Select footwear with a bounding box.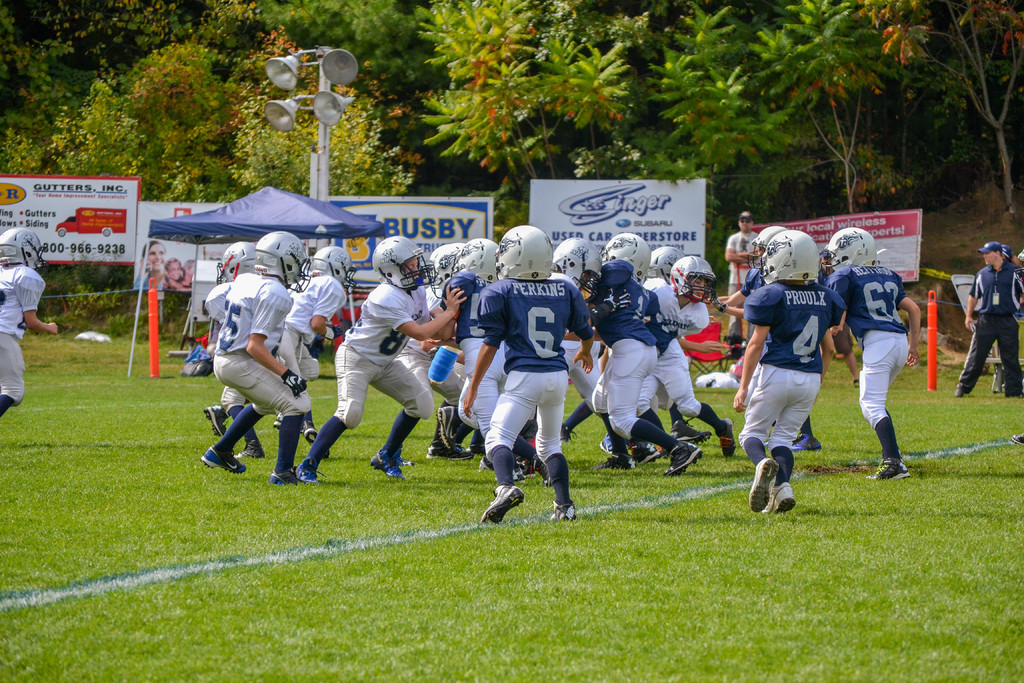
crop(761, 481, 795, 513).
